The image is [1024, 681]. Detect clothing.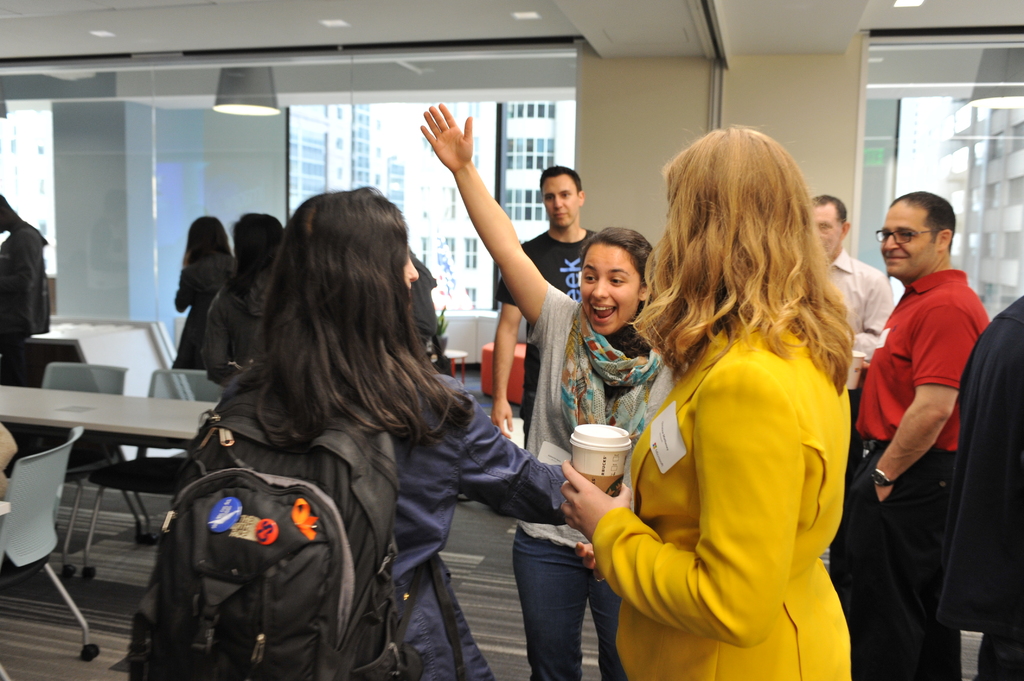
Detection: box(499, 232, 591, 447).
